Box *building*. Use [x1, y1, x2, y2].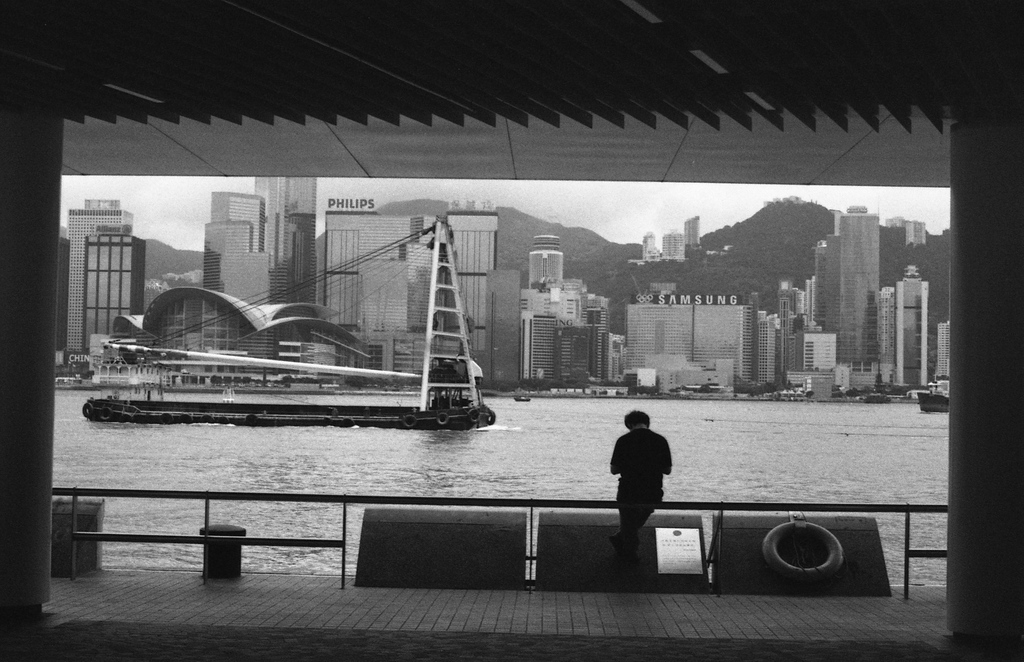
[522, 314, 605, 385].
